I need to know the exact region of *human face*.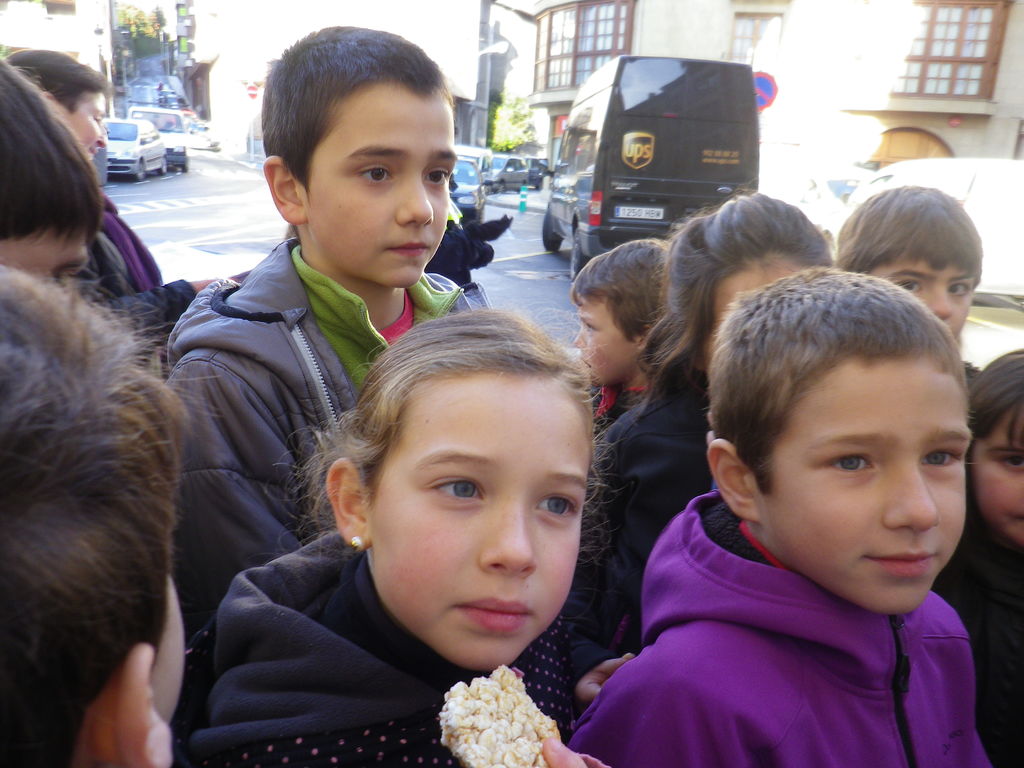
Region: select_region(61, 93, 108, 170).
